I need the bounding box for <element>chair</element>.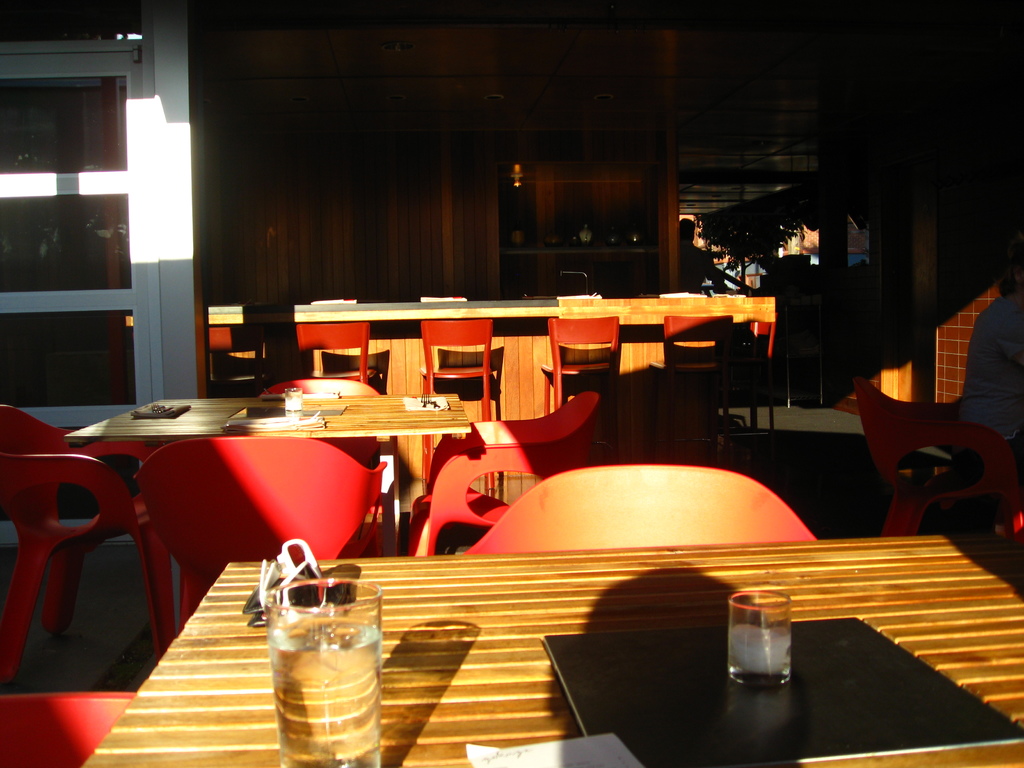
Here it is: (536,312,619,415).
